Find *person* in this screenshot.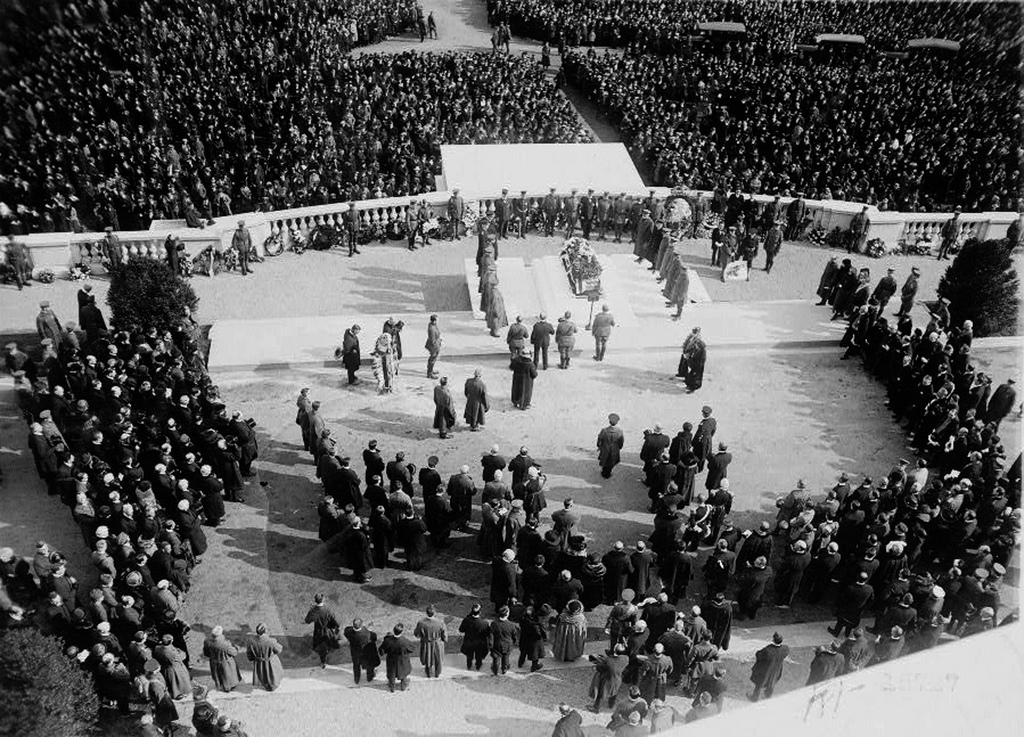
The bounding box for *person* is detection(594, 415, 622, 477).
